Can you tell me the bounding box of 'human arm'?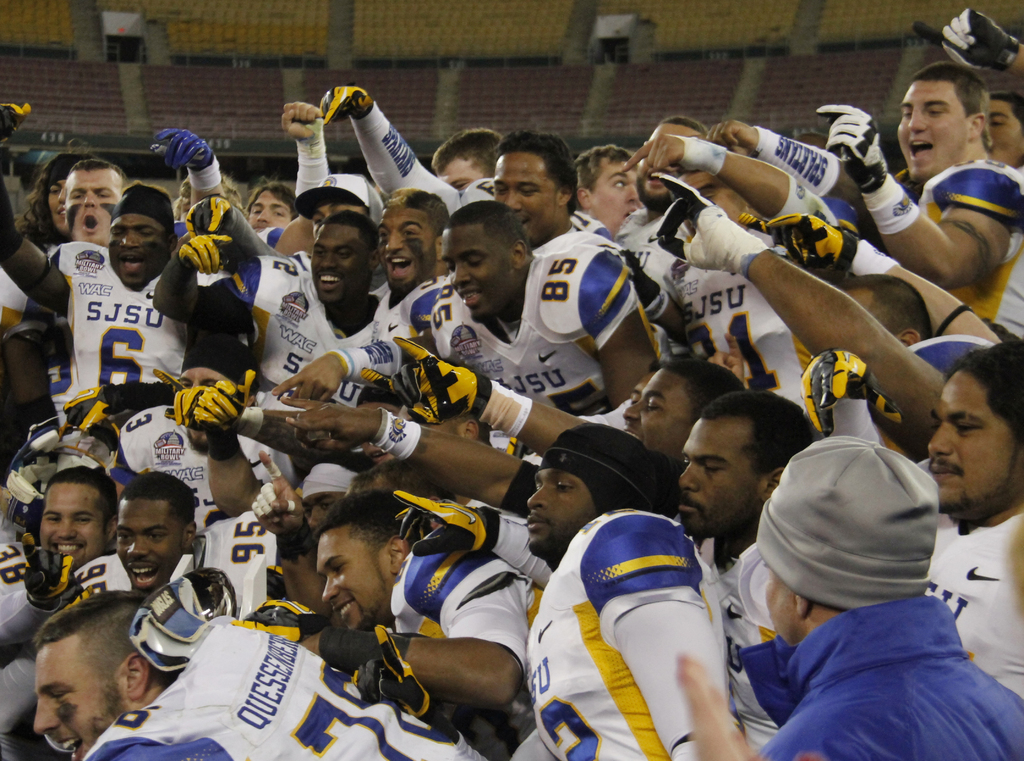
{"x1": 0, "y1": 97, "x2": 73, "y2": 321}.
